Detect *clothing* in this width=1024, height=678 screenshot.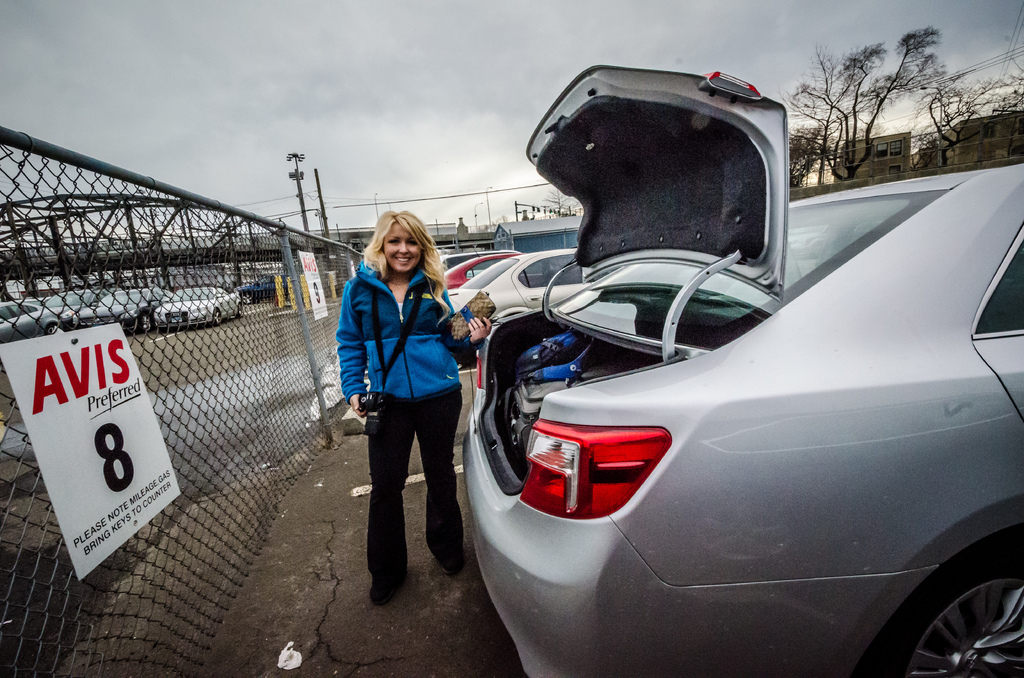
Detection: 331 215 467 537.
